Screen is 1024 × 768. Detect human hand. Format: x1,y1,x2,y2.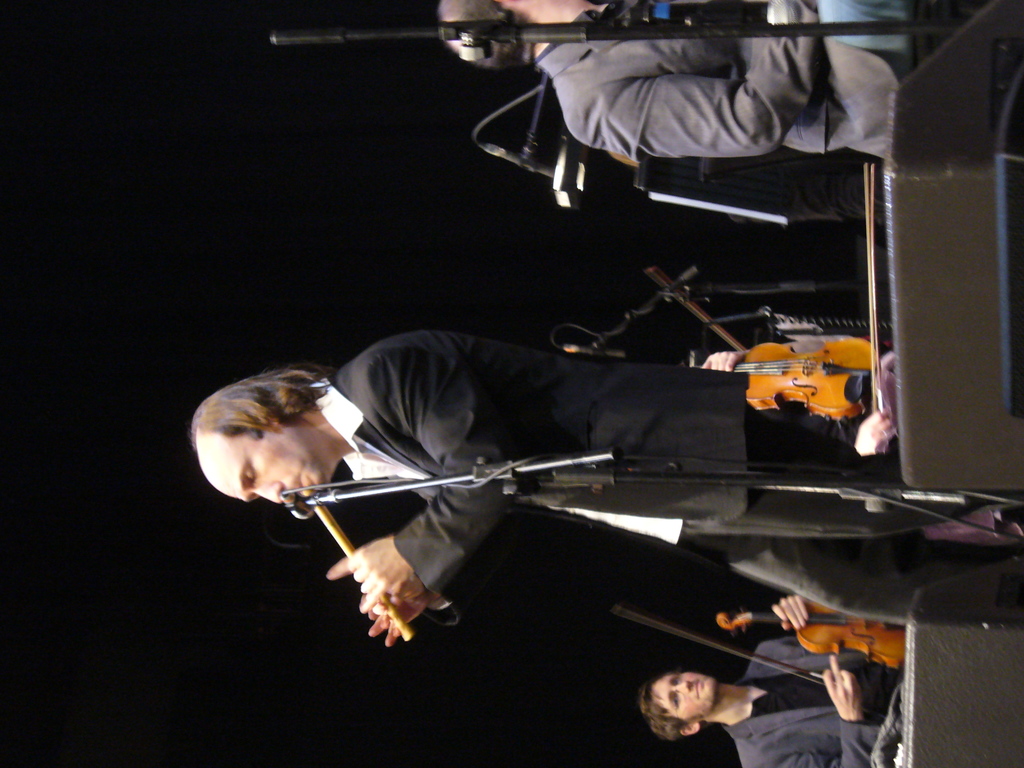
701,351,750,371.
